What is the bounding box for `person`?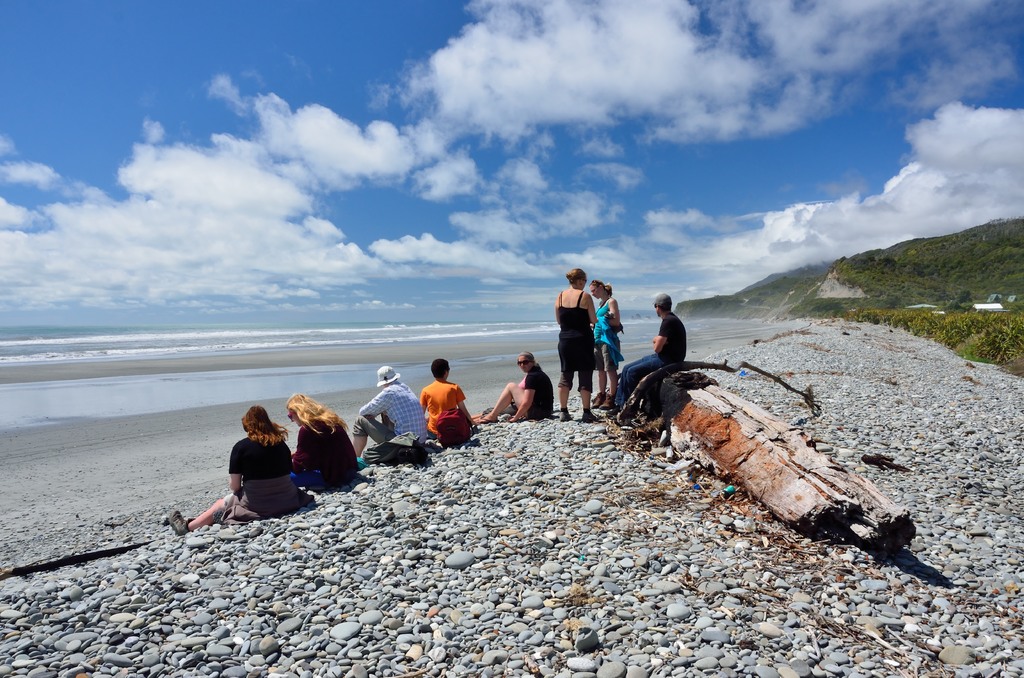
l=291, t=392, r=362, b=486.
